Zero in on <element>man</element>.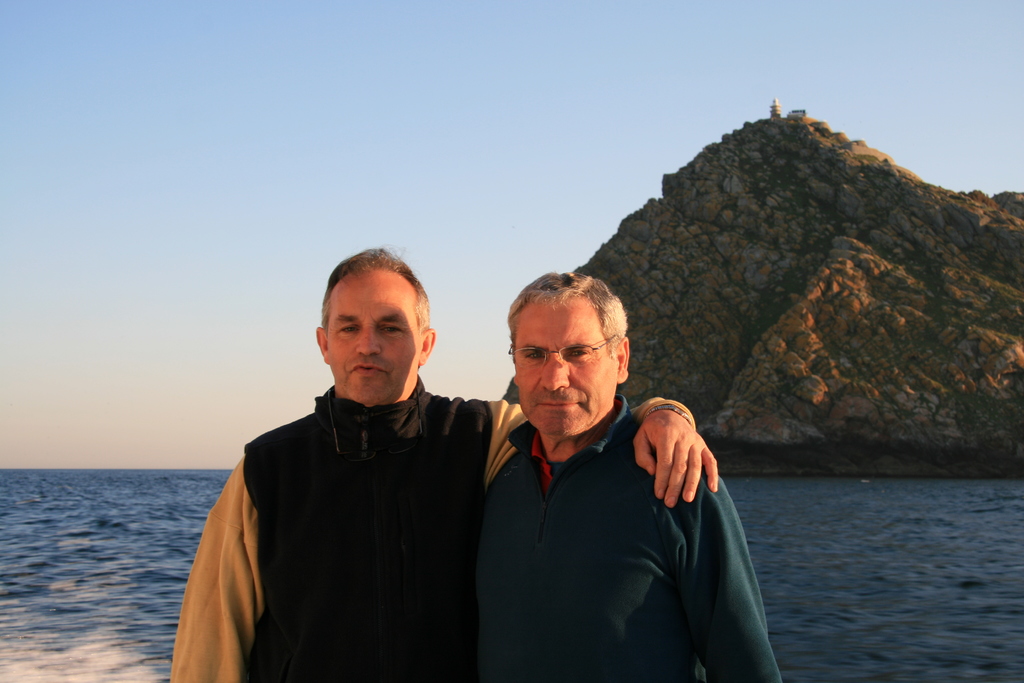
Zeroed in: BBox(170, 238, 723, 682).
